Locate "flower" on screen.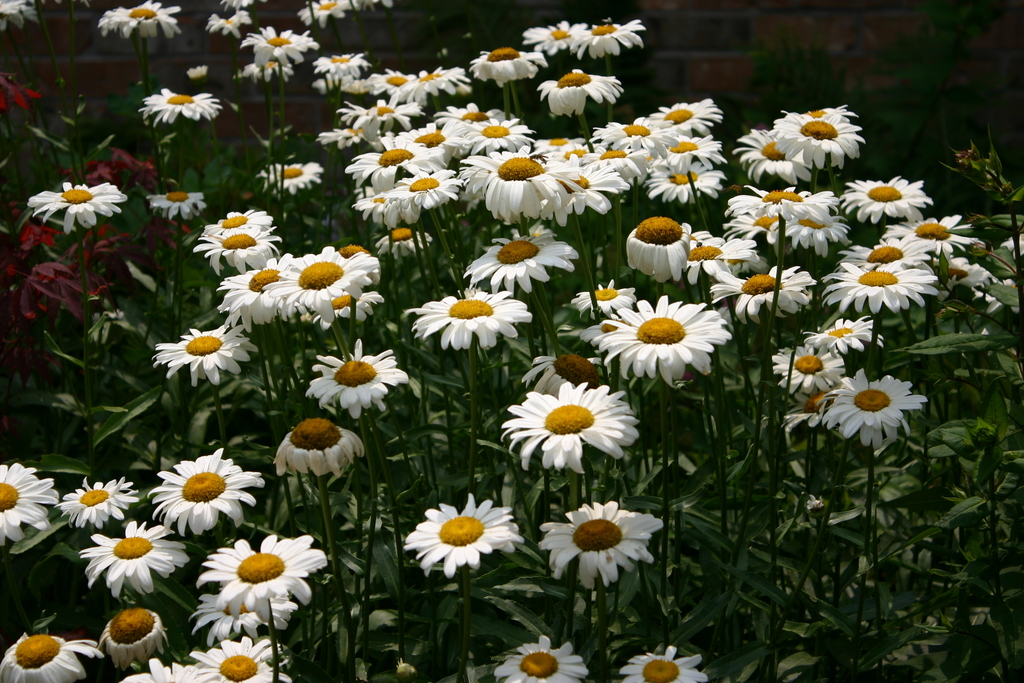
On screen at (x1=0, y1=0, x2=38, y2=37).
